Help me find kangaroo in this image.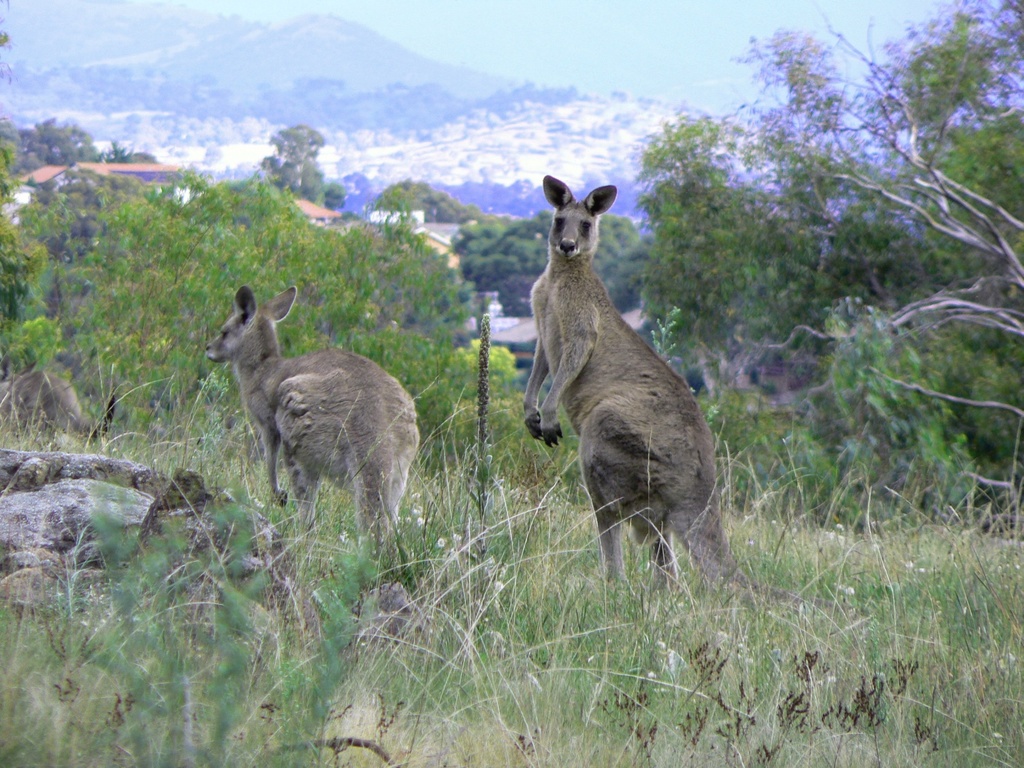
Found it: select_region(203, 285, 421, 583).
